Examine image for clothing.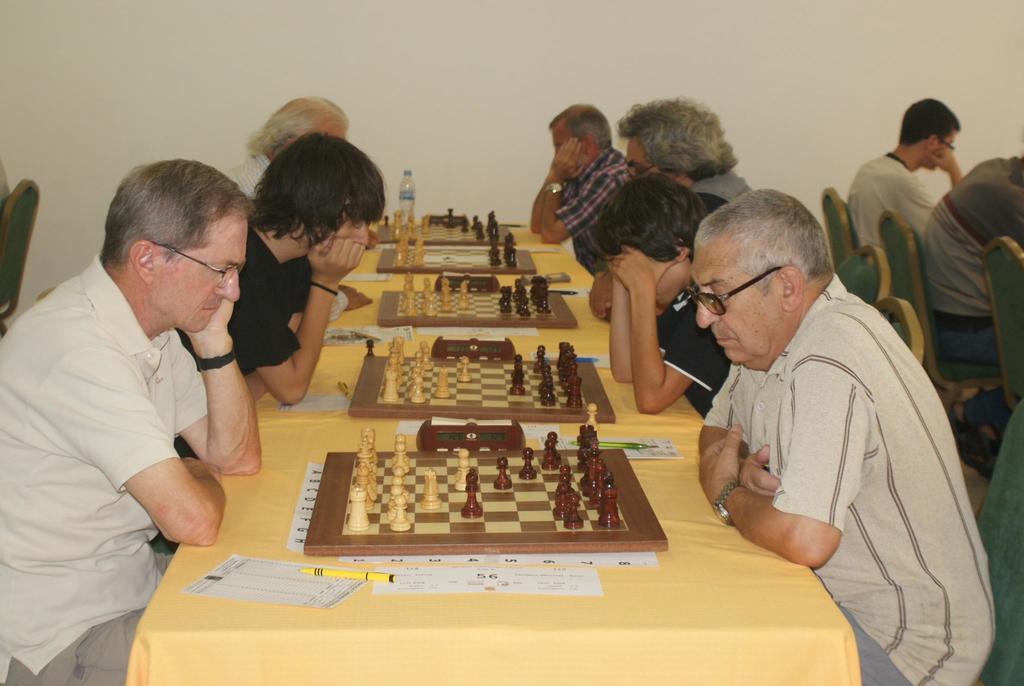
Examination result: {"x1": 657, "y1": 189, "x2": 734, "y2": 414}.
